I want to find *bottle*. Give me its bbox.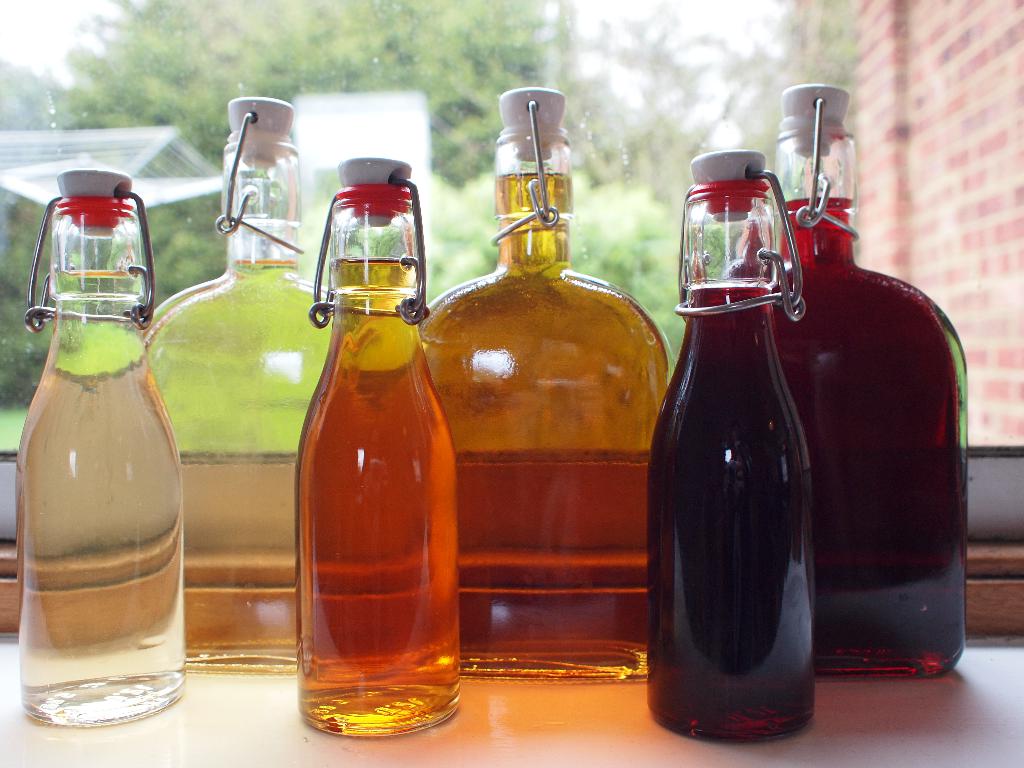
[656,189,824,751].
